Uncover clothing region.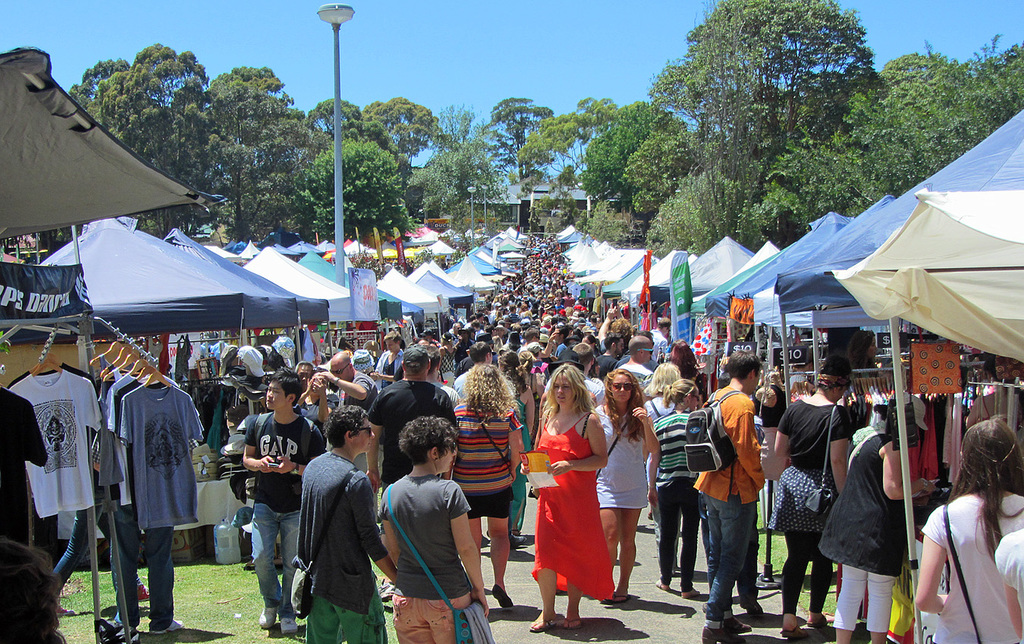
Uncovered: region(111, 510, 174, 627).
